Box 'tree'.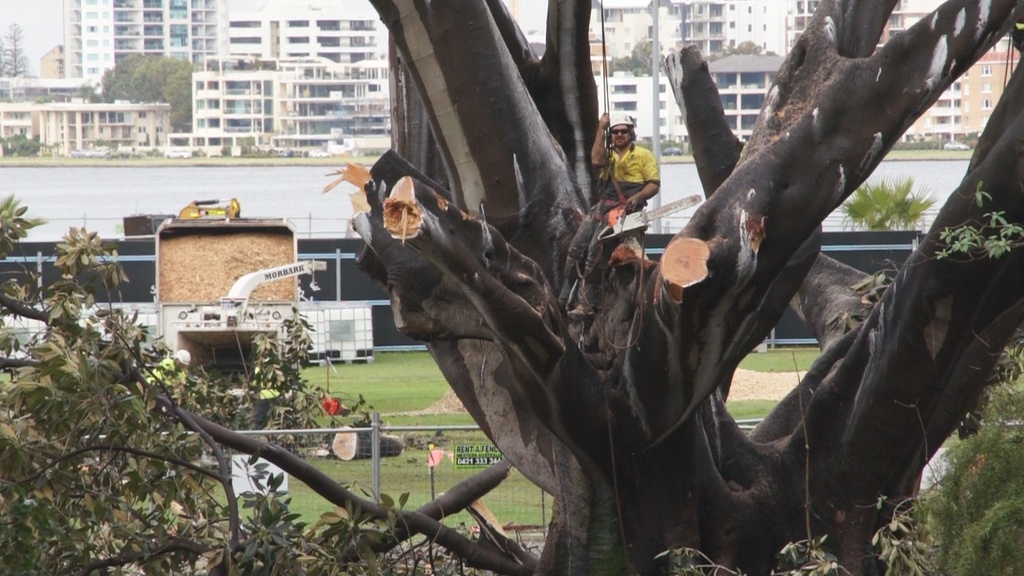
35:94:53:102.
